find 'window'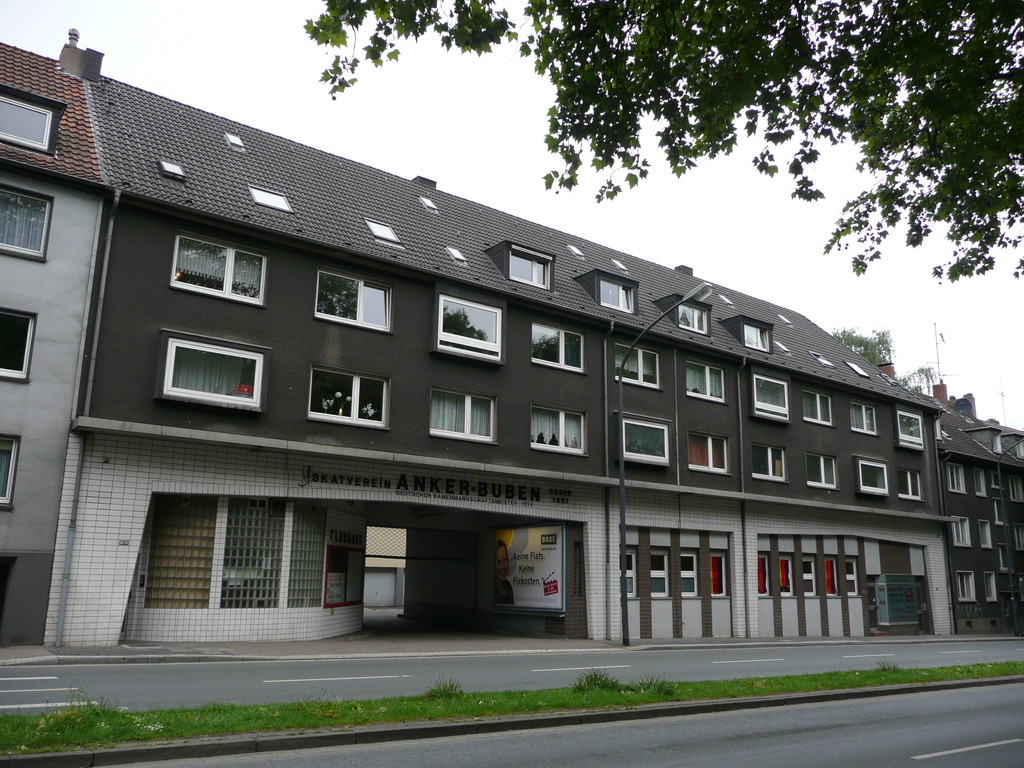
<box>1000,545,1010,568</box>
